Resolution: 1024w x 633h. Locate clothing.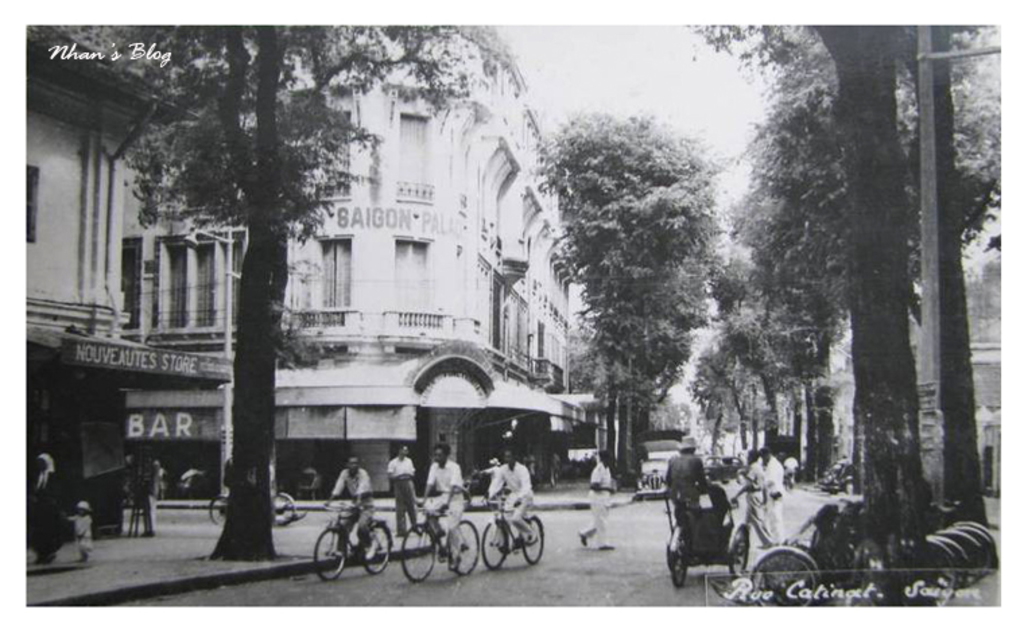
x1=329 y1=462 x2=376 y2=536.
